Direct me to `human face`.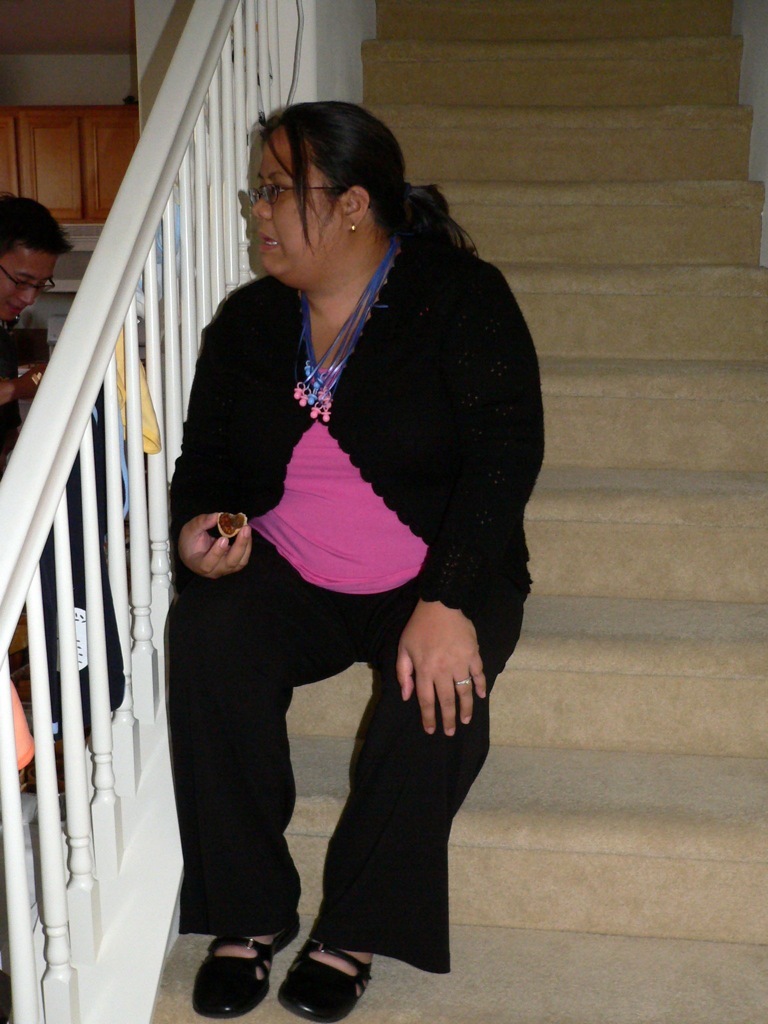
Direction: <bbox>249, 128, 345, 275</bbox>.
